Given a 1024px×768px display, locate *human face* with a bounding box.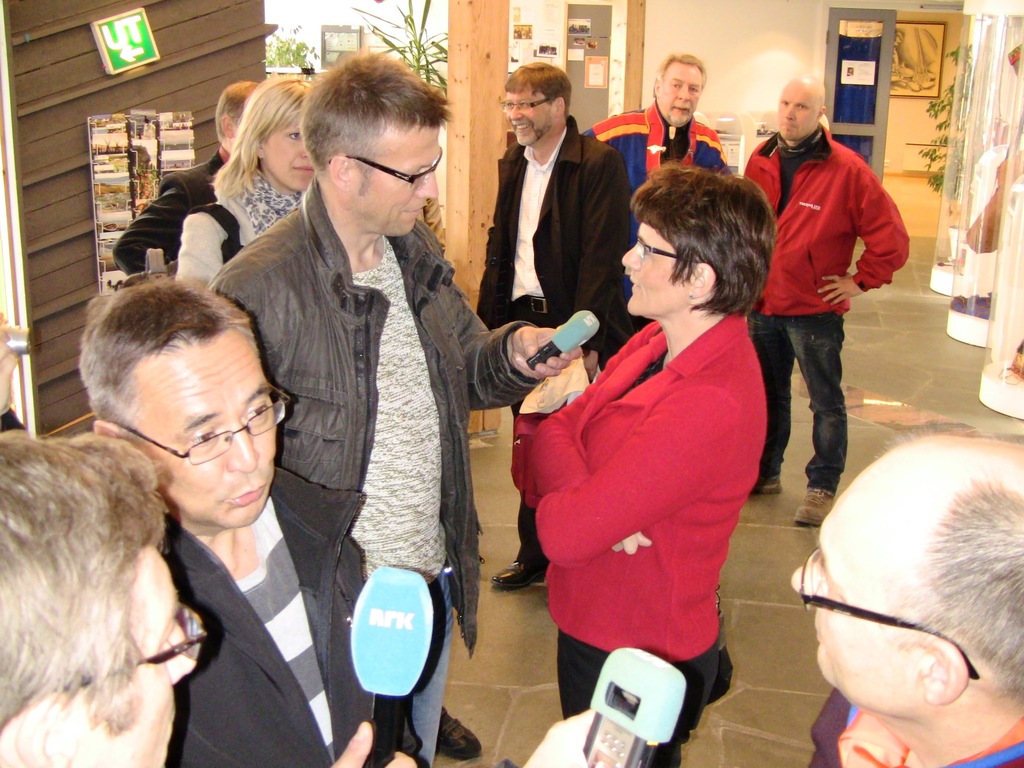
Located: {"left": 776, "top": 89, "right": 818, "bottom": 142}.
